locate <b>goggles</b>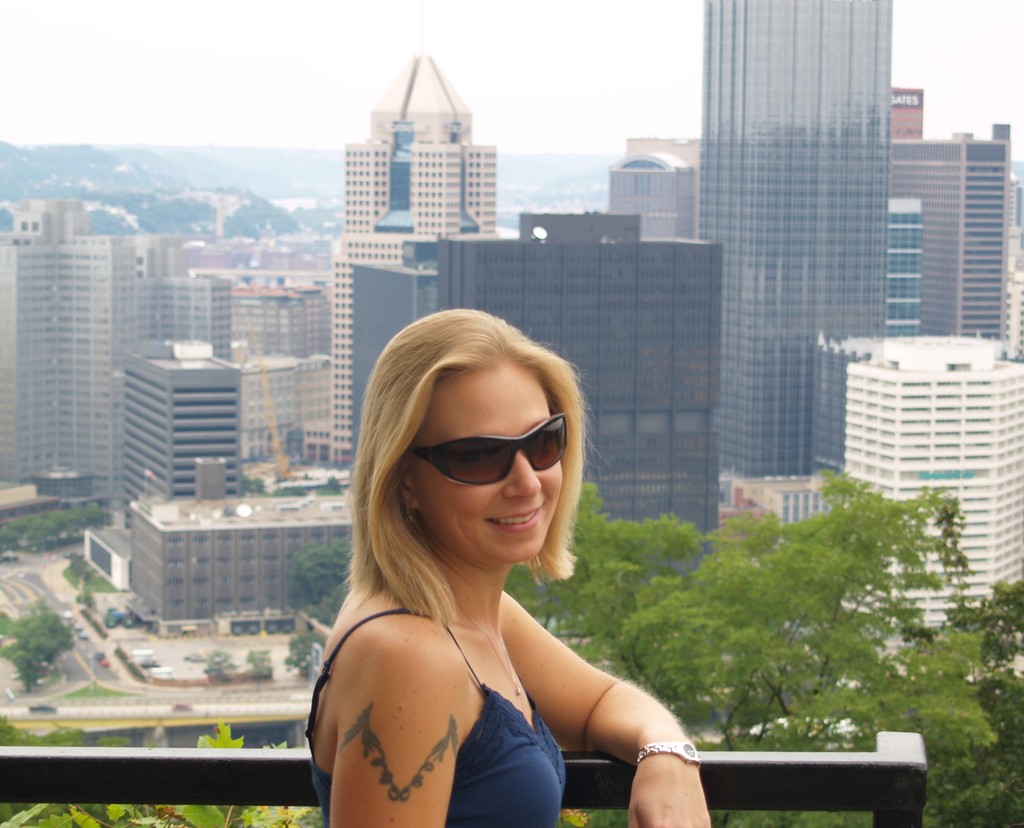
[399, 407, 573, 491]
